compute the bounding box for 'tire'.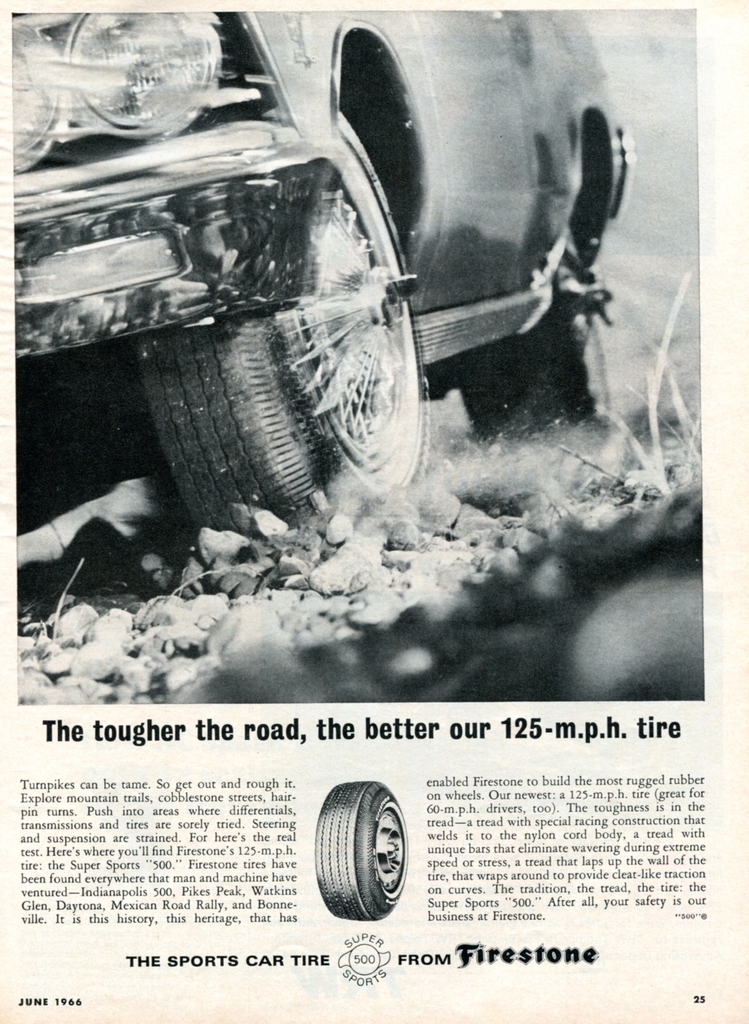
box(460, 192, 618, 447).
